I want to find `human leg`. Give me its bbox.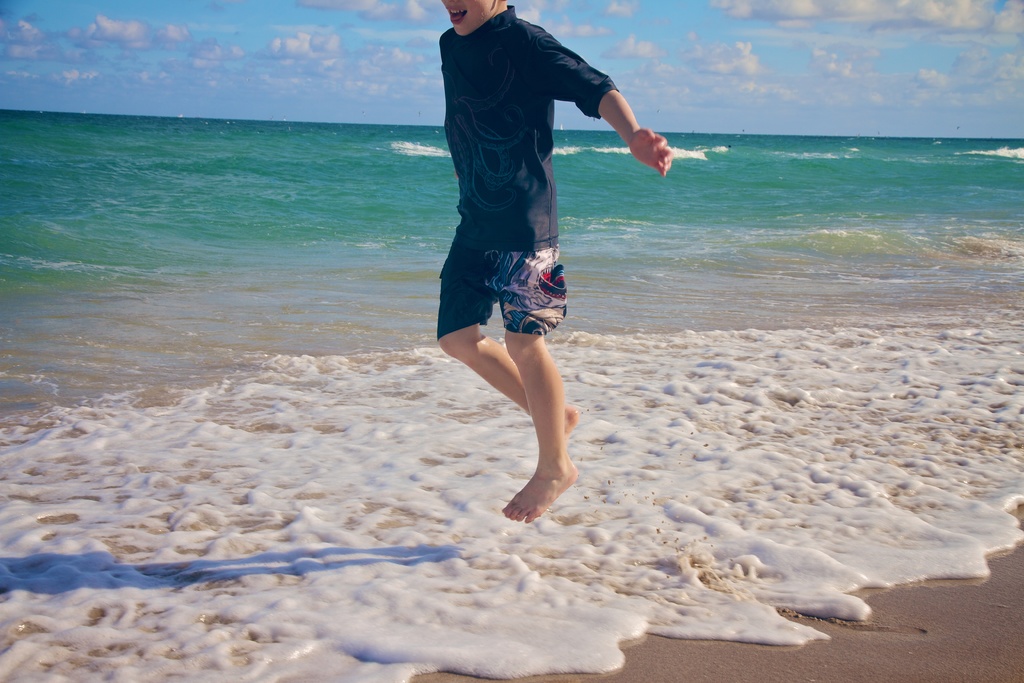
{"left": 504, "top": 207, "right": 580, "bottom": 520}.
